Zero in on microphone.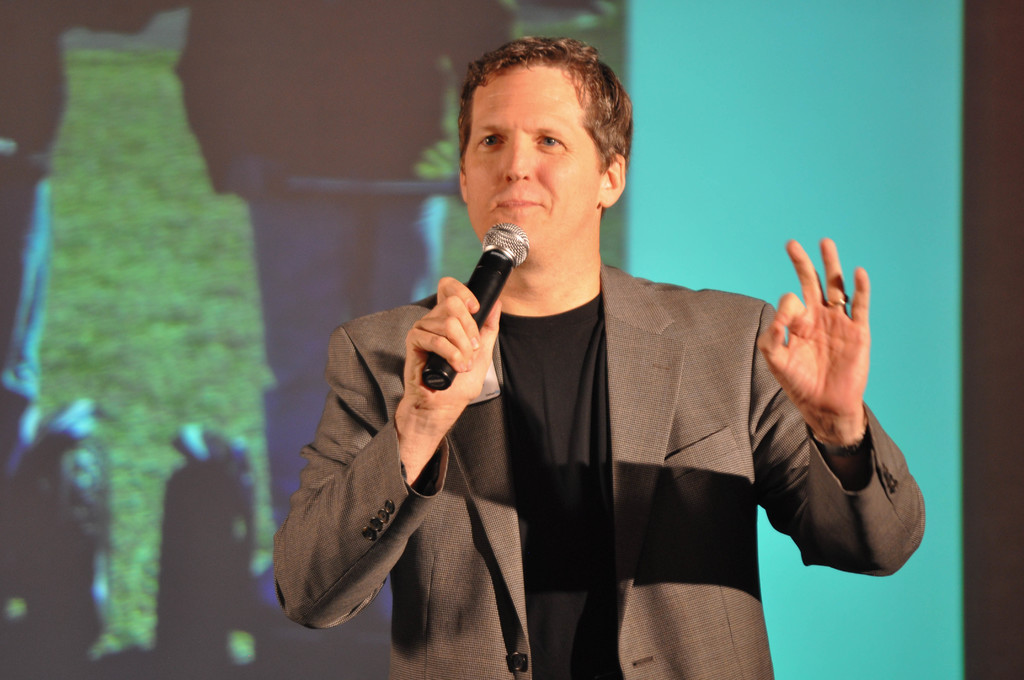
Zeroed in: bbox=(428, 215, 558, 367).
